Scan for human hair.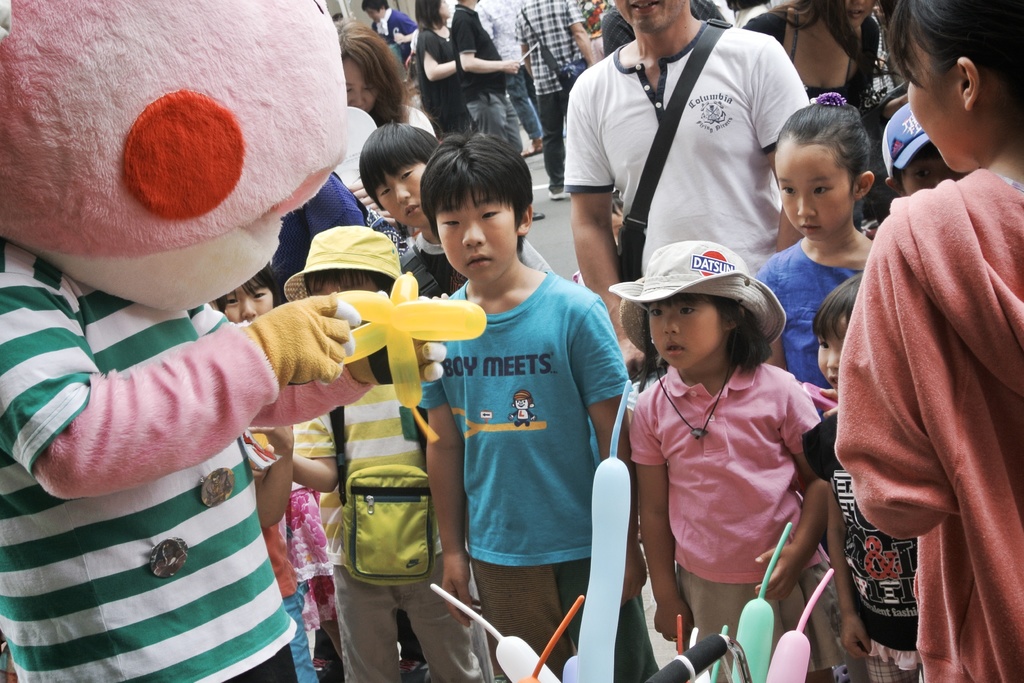
Scan result: left=417, top=125, right=540, bottom=259.
